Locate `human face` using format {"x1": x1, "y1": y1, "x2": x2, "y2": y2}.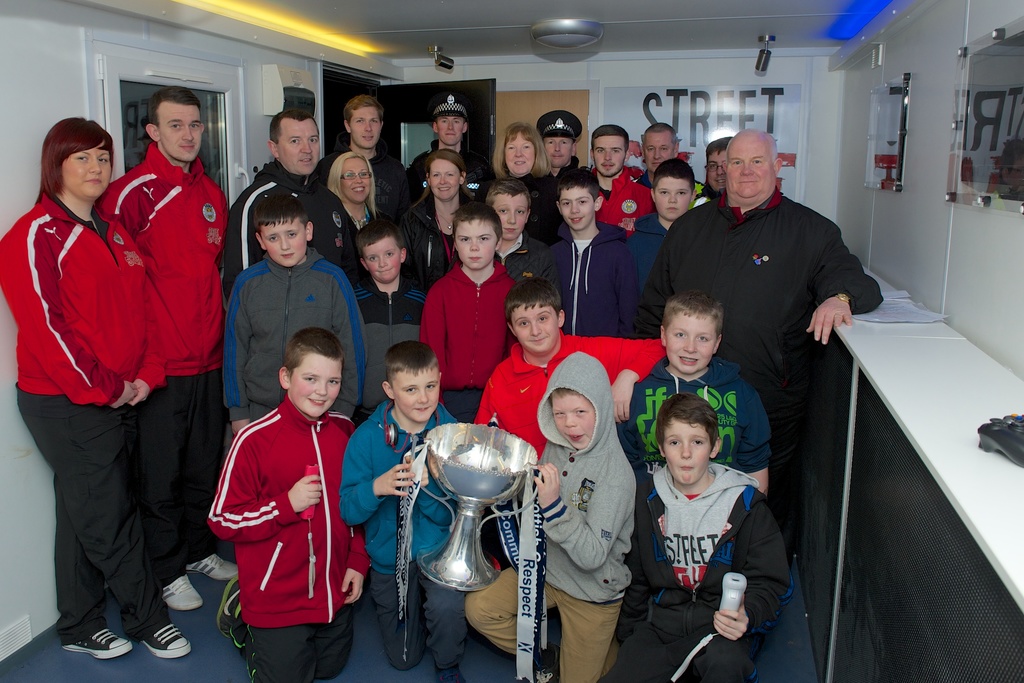
{"x1": 278, "y1": 124, "x2": 320, "y2": 174}.
